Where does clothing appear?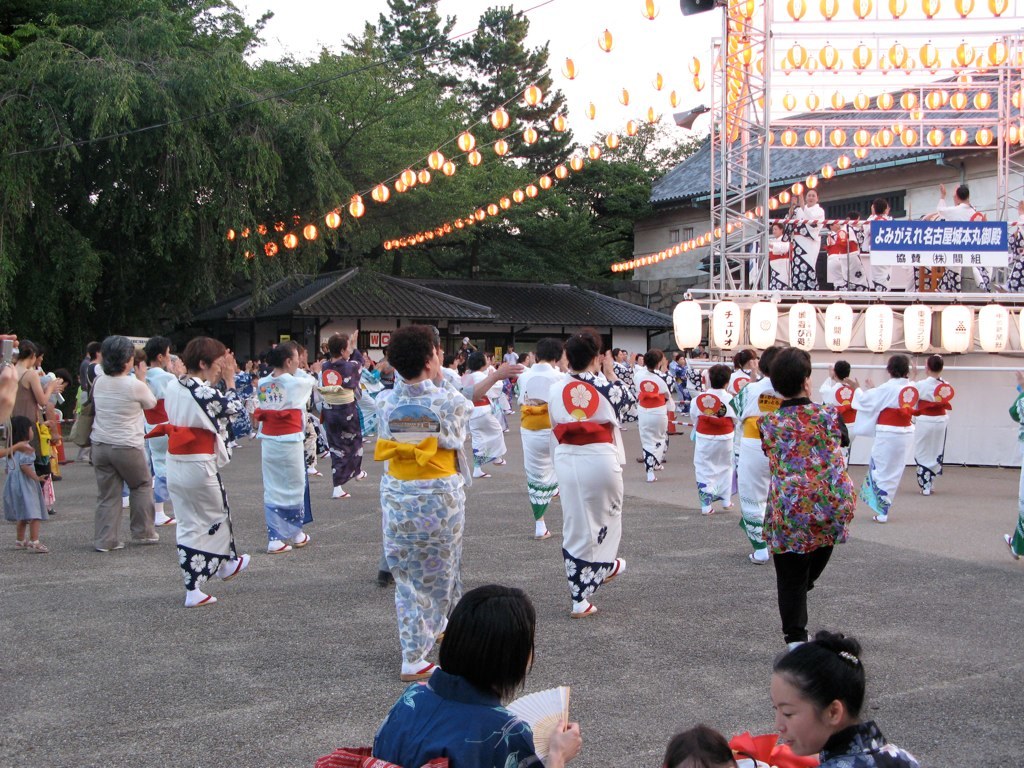
Appears at 850 371 921 508.
